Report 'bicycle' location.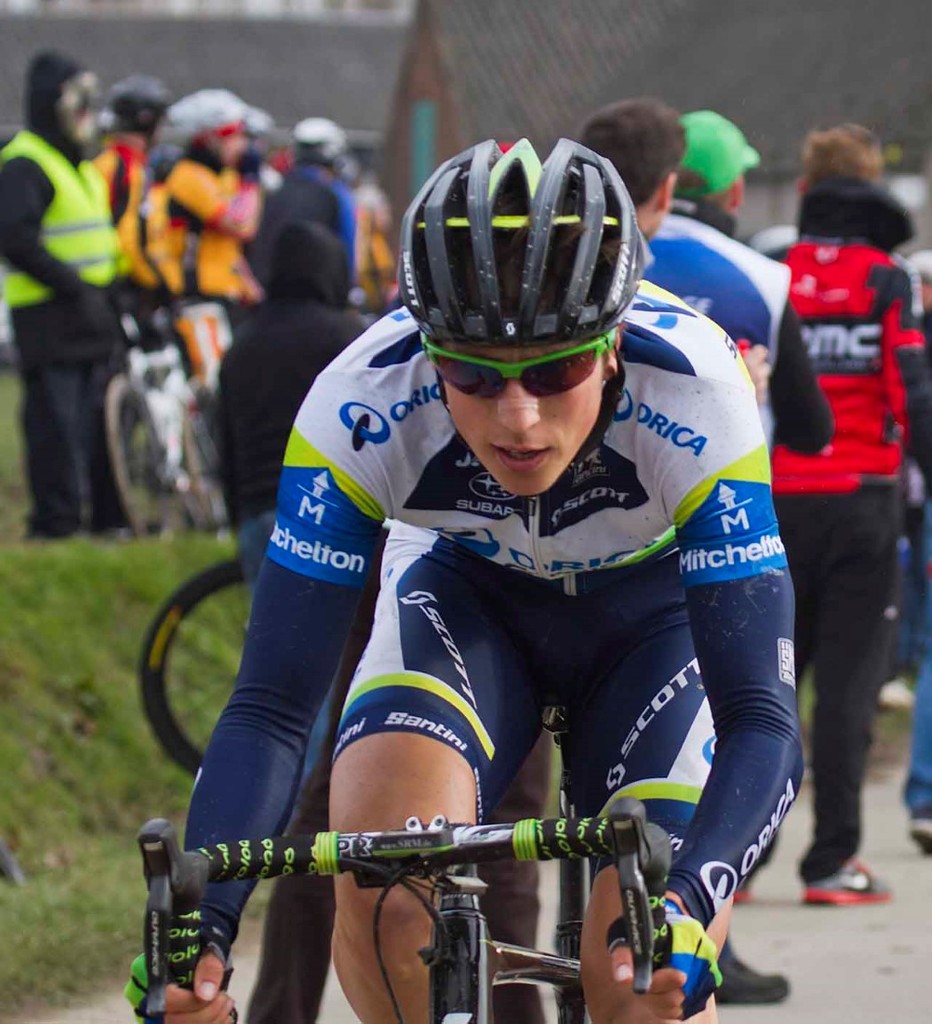
Report: box(106, 288, 236, 536).
